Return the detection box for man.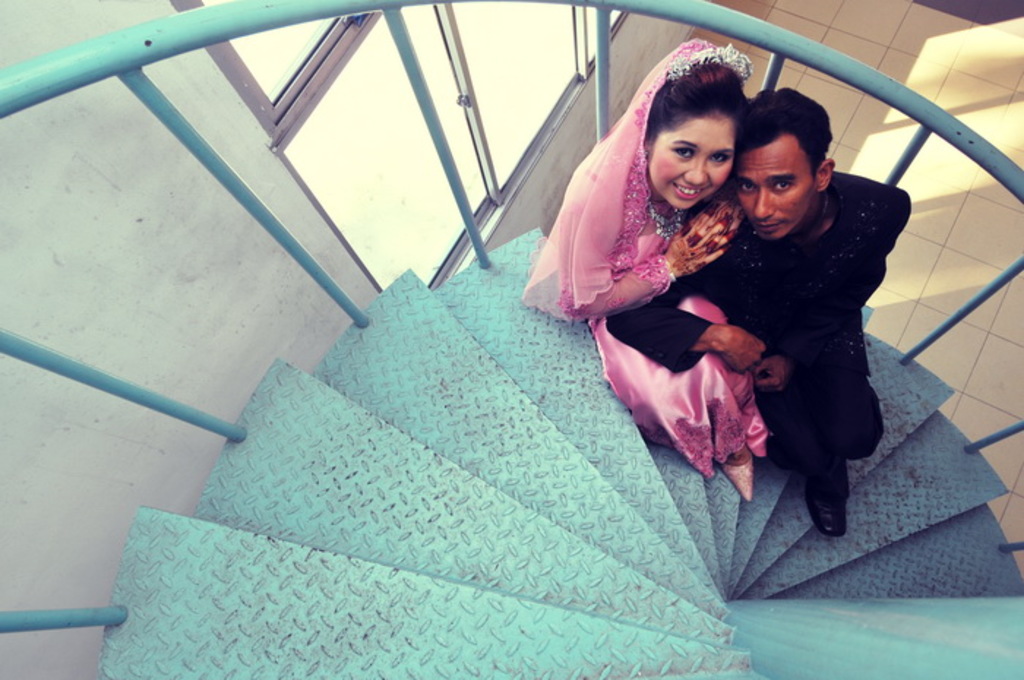
rect(632, 121, 904, 509).
